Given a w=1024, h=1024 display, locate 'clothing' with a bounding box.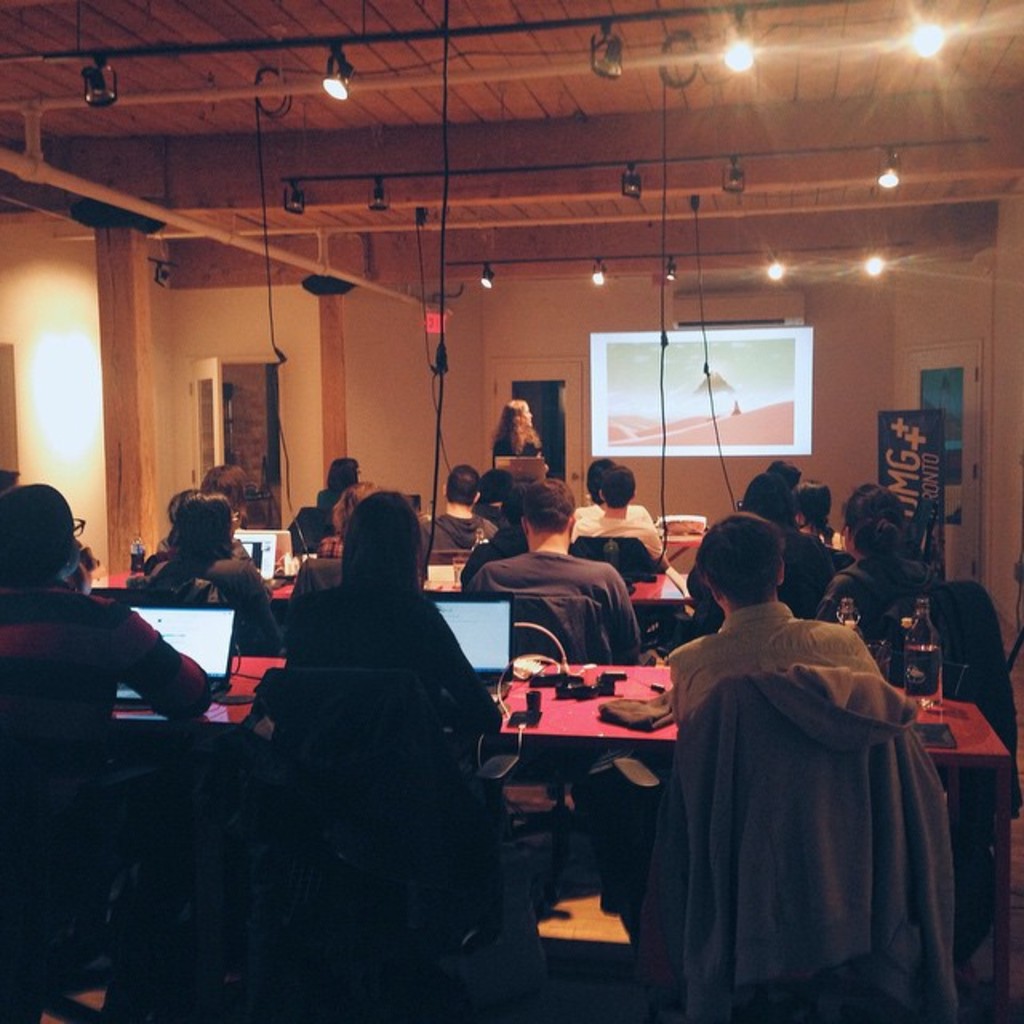
Located: box(659, 677, 963, 1022).
